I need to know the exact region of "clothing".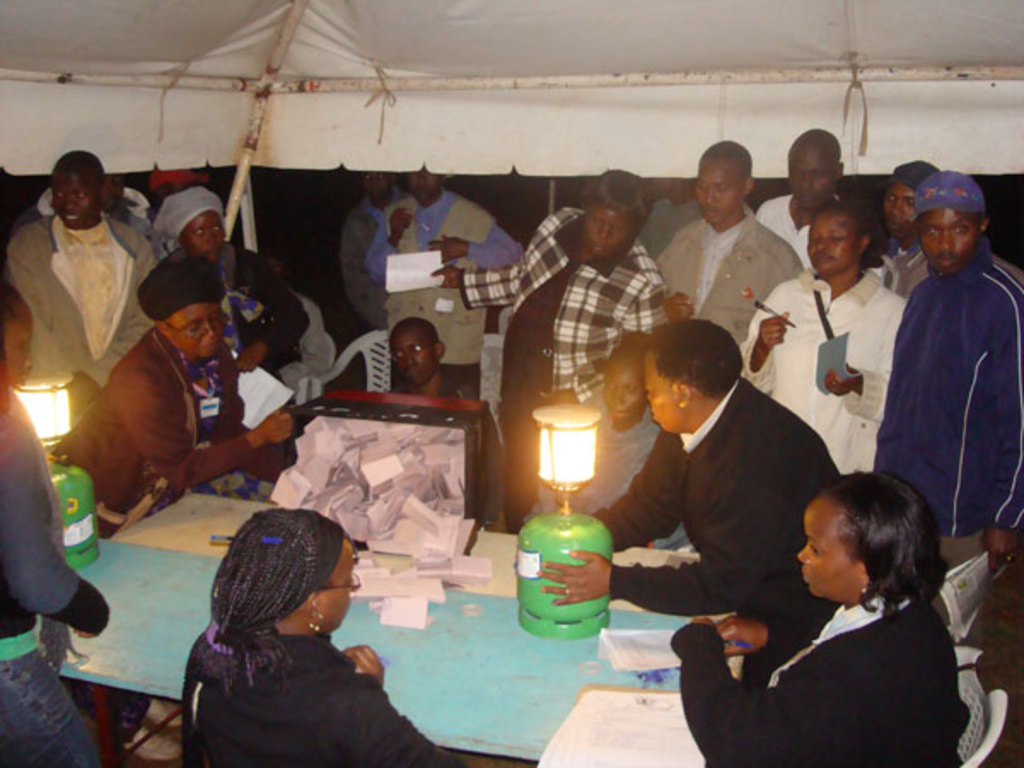
Region: select_region(739, 266, 910, 471).
